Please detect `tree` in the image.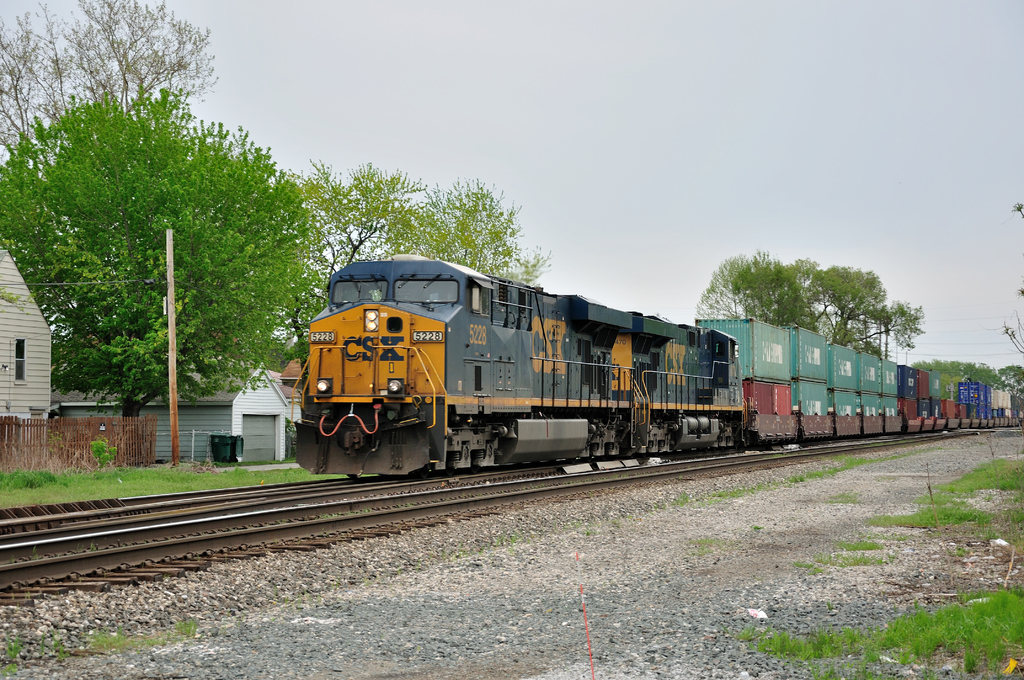
[800, 263, 926, 359].
